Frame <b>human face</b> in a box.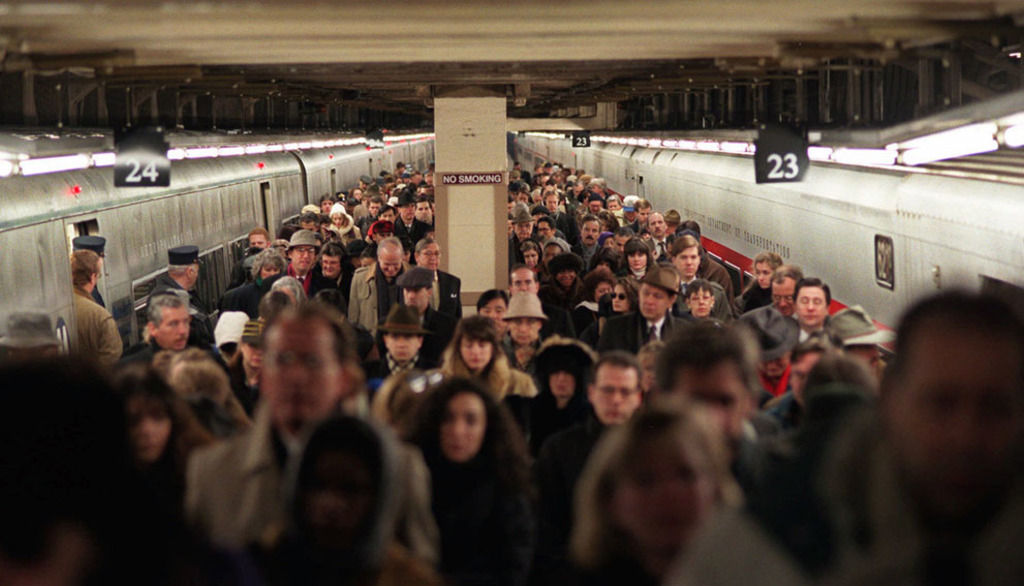
301:441:376:547.
